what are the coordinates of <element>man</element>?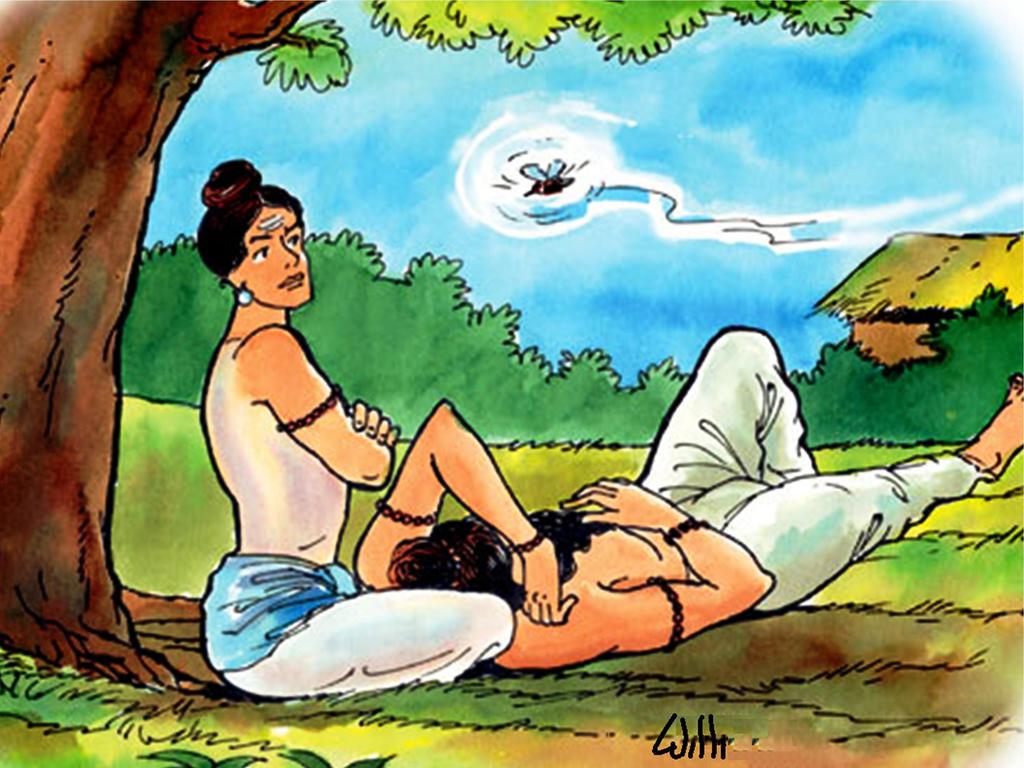
locate(344, 320, 1023, 671).
